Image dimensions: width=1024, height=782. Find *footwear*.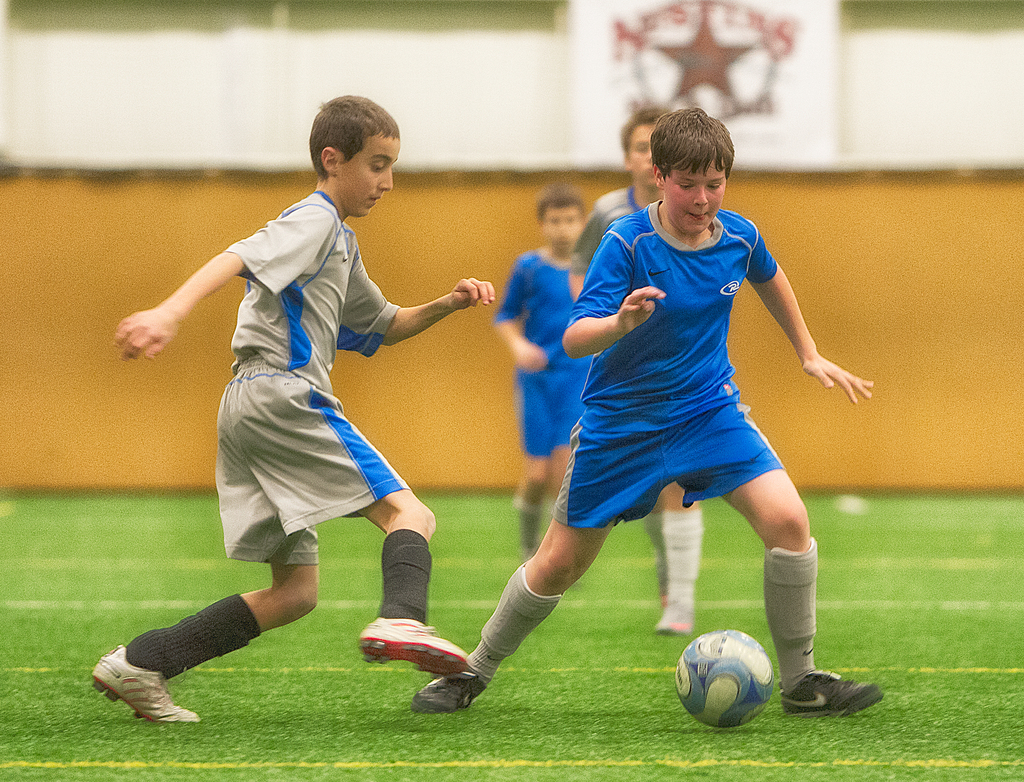
Rect(83, 658, 173, 734).
